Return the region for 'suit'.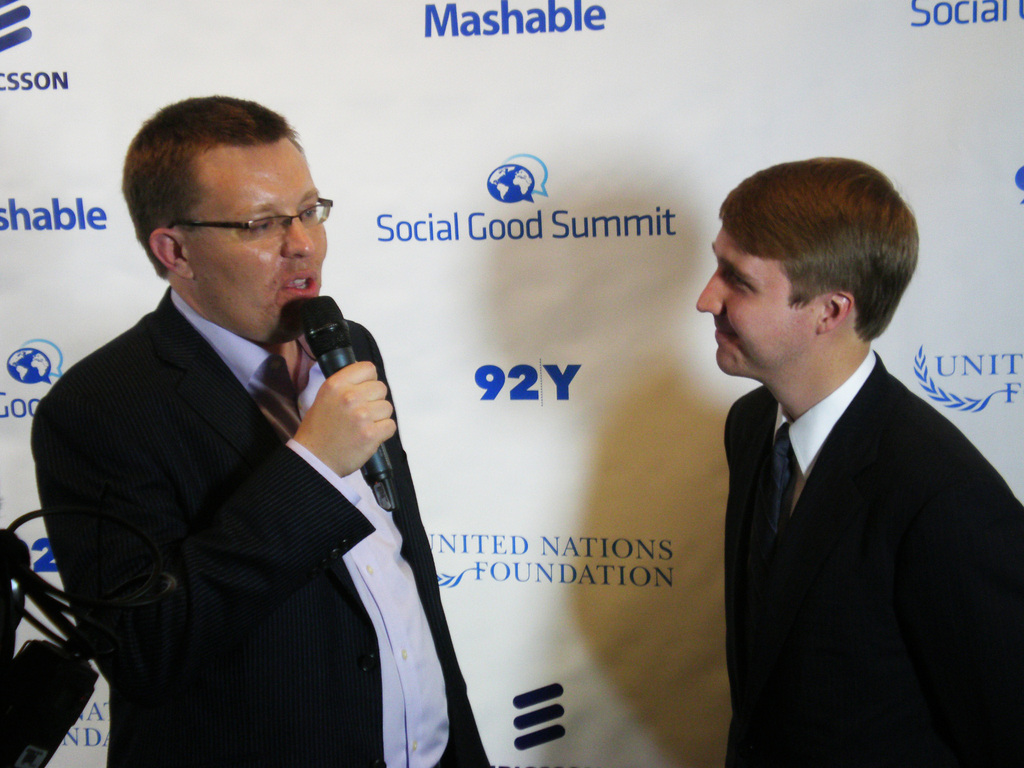
x1=694 y1=198 x2=1009 y2=764.
